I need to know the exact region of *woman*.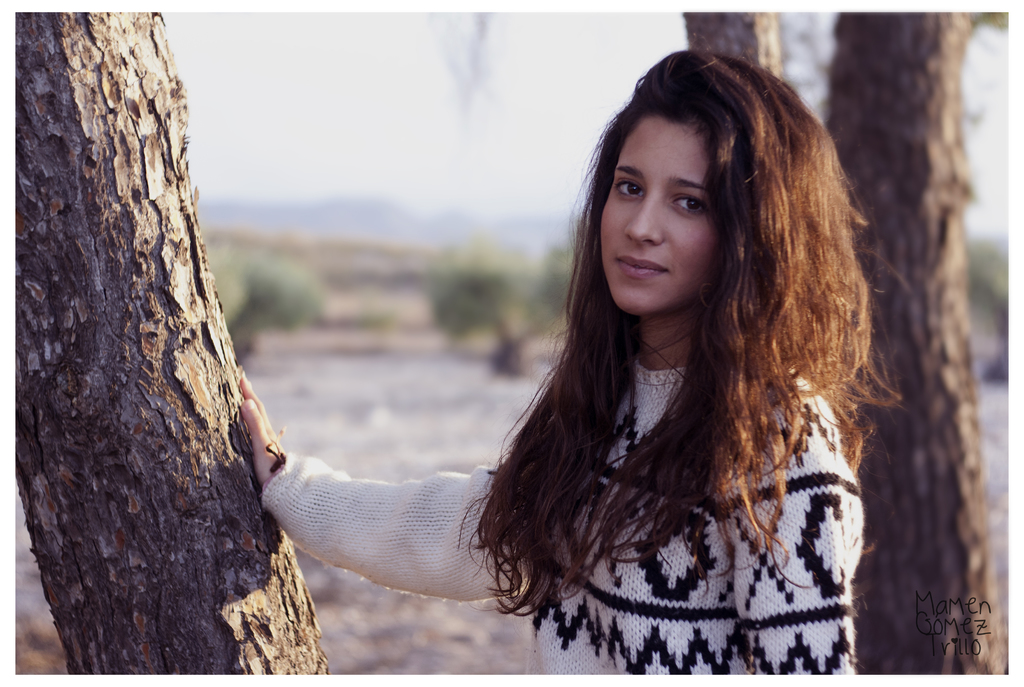
Region: l=280, t=49, r=920, b=673.
